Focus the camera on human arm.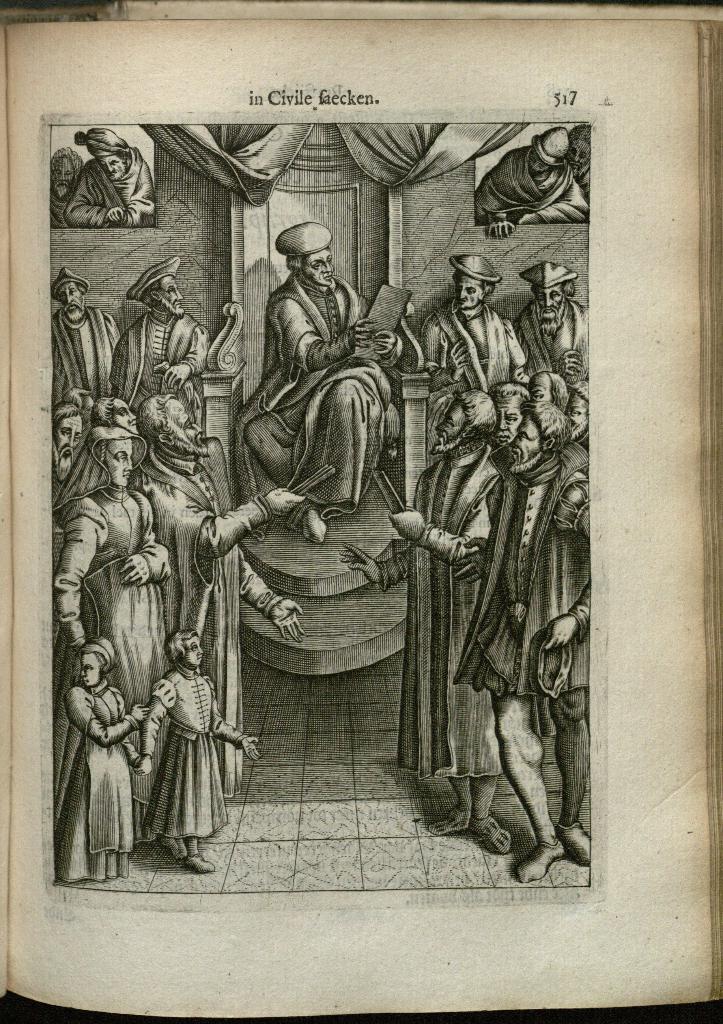
Focus region: <box>521,164,589,221</box>.
